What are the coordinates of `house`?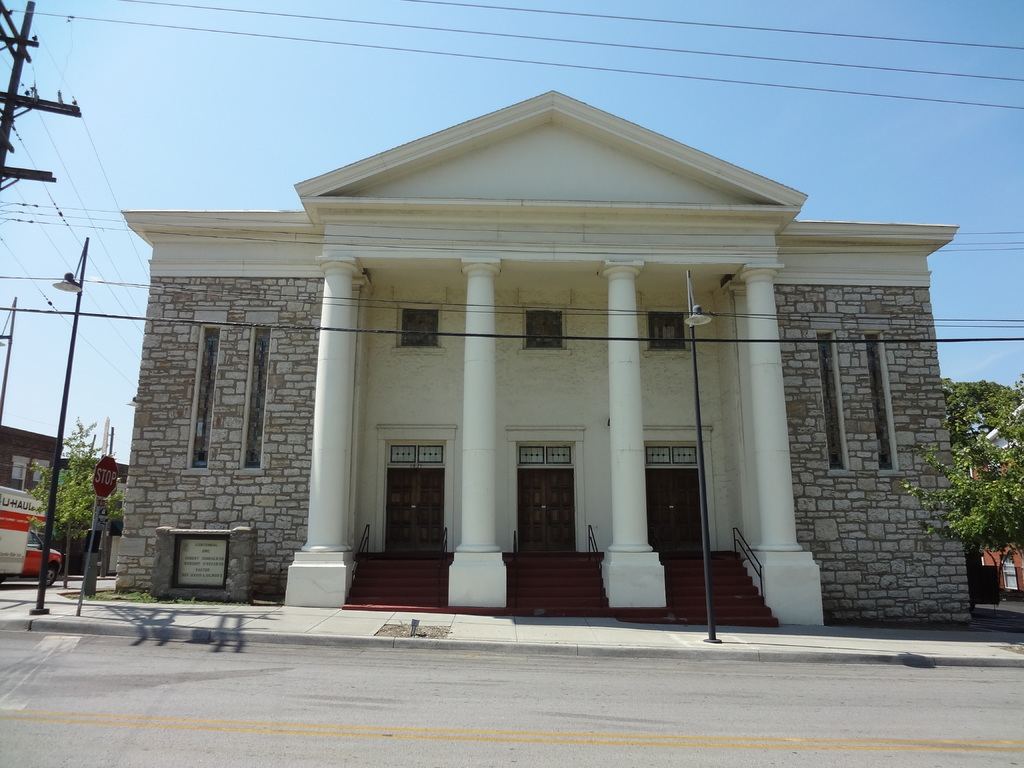
[left=964, top=449, right=1023, bottom=602].
